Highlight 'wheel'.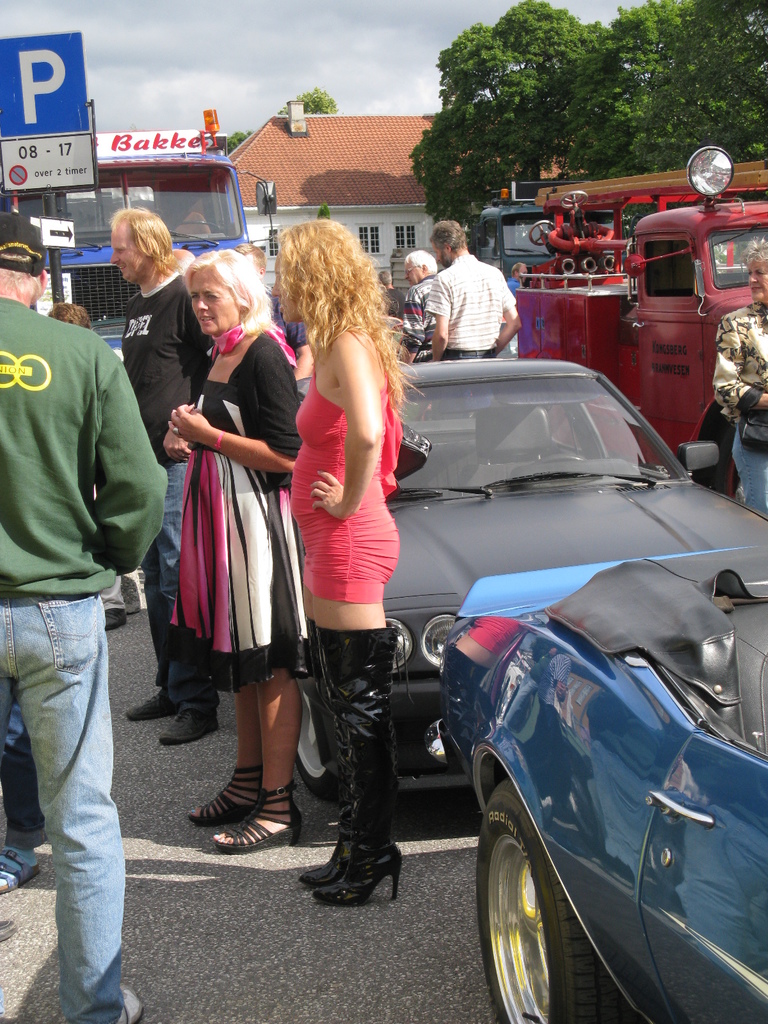
Highlighted region: {"left": 711, "top": 424, "right": 742, "bottom": 500}.
